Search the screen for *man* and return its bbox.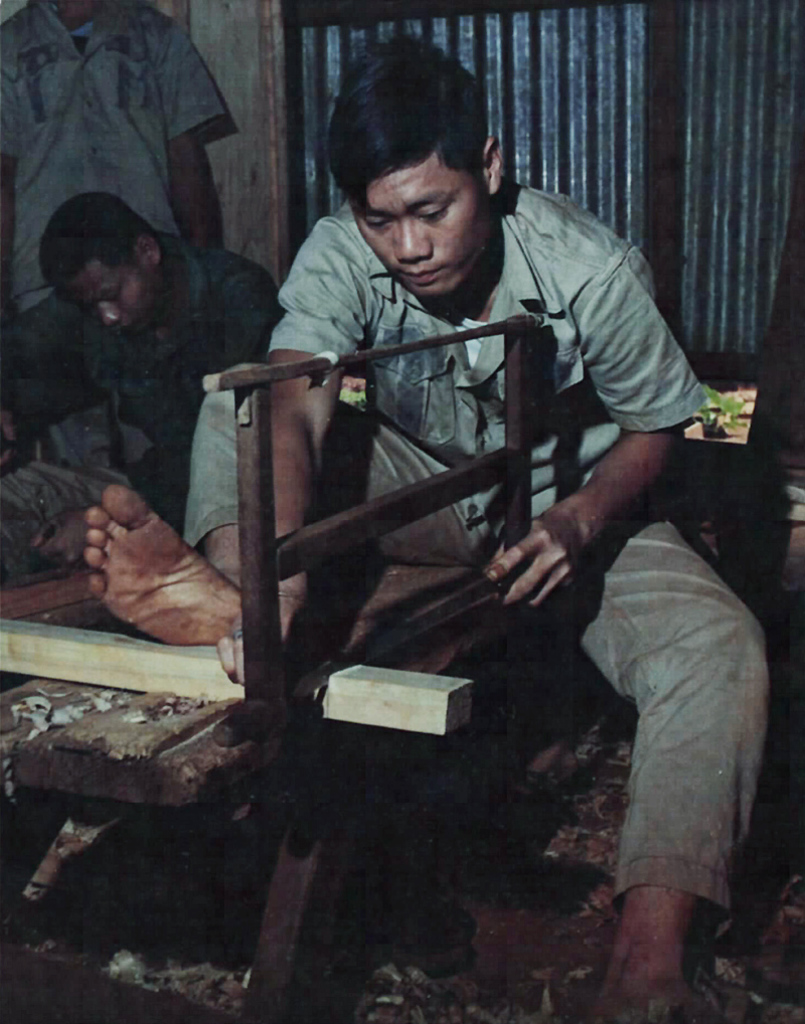
Found: l=161, t=64, r=738, b=942.
